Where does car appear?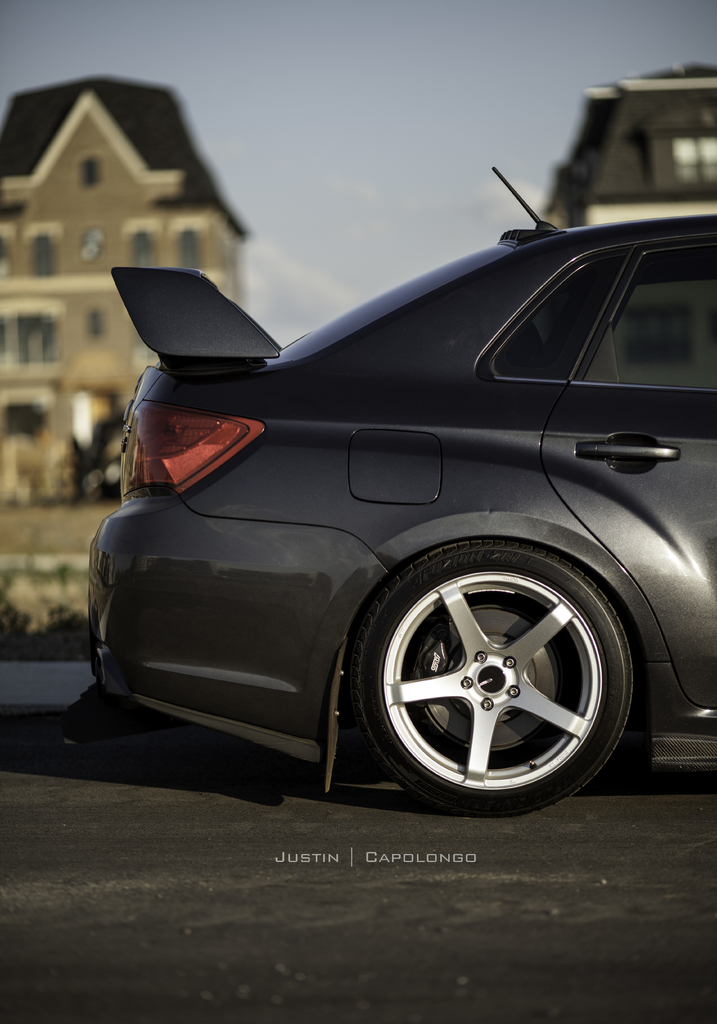
Appears at 86,165,716,821.
